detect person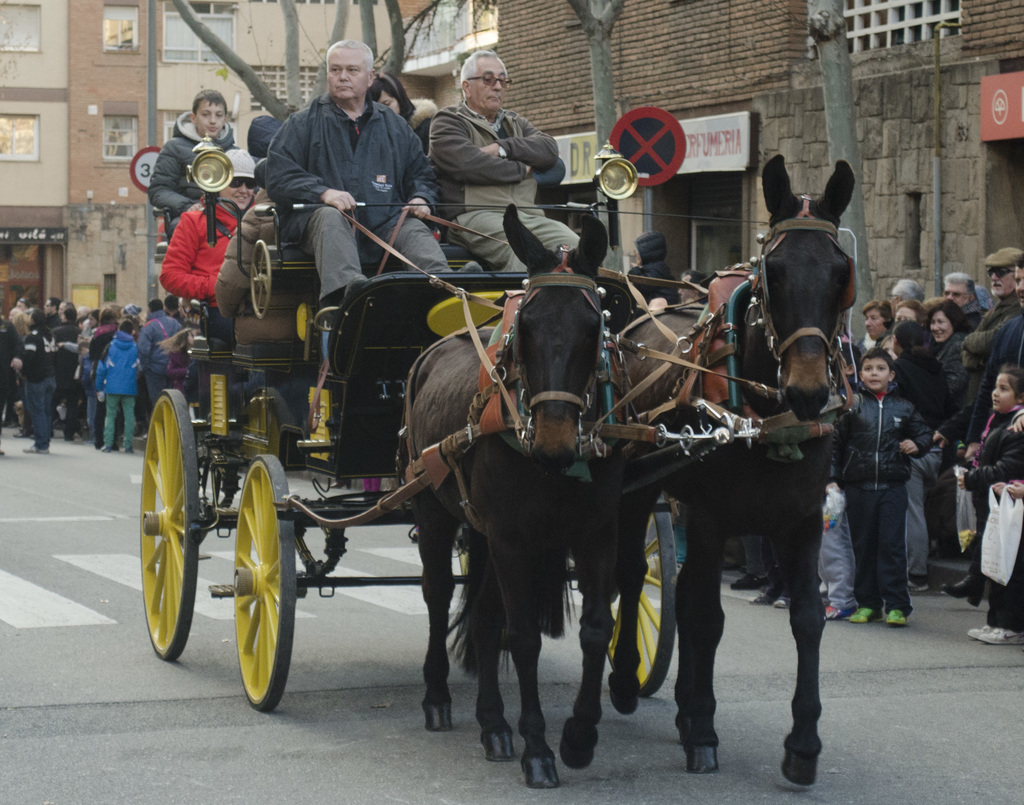
l=722, t=527, r=784, b=607
